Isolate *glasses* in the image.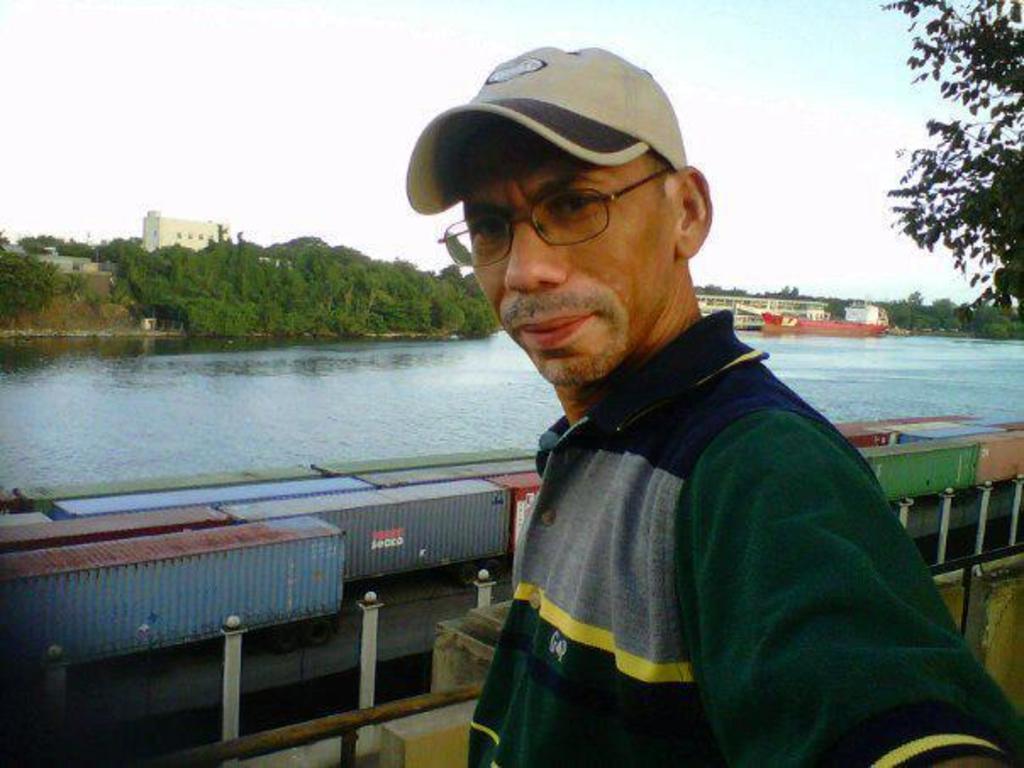
Isolated region: Rect(427, 166, 690, 251).
